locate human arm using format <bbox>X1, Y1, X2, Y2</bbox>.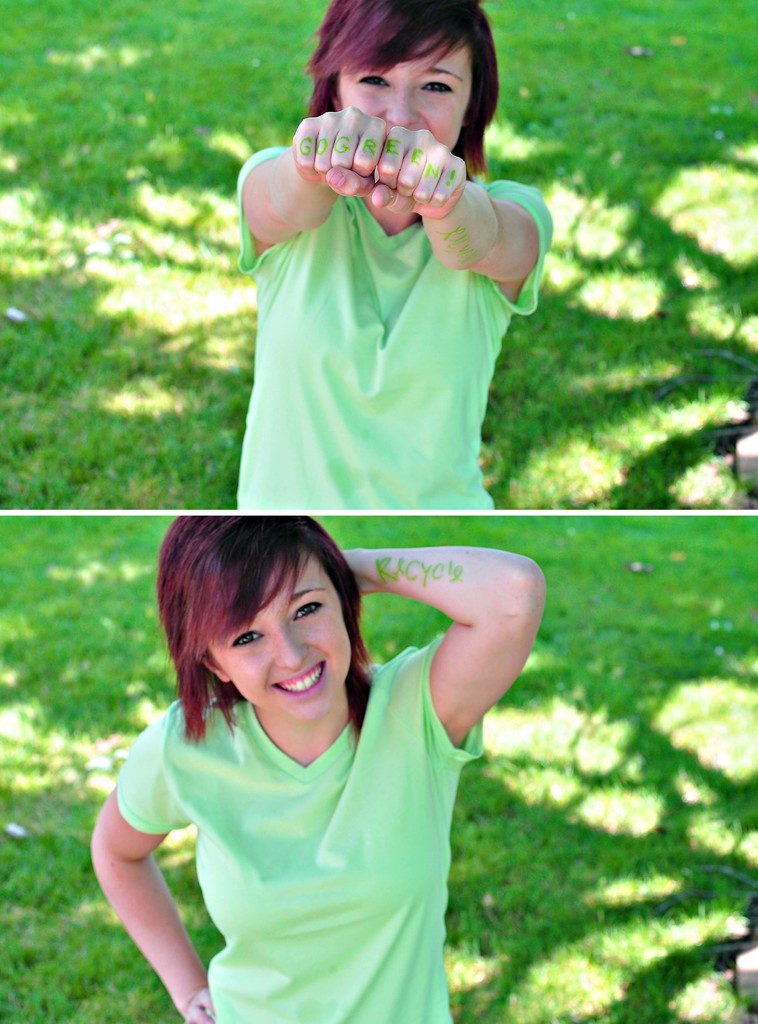
<bbox>238, 99, 391, 268</bbox>.
